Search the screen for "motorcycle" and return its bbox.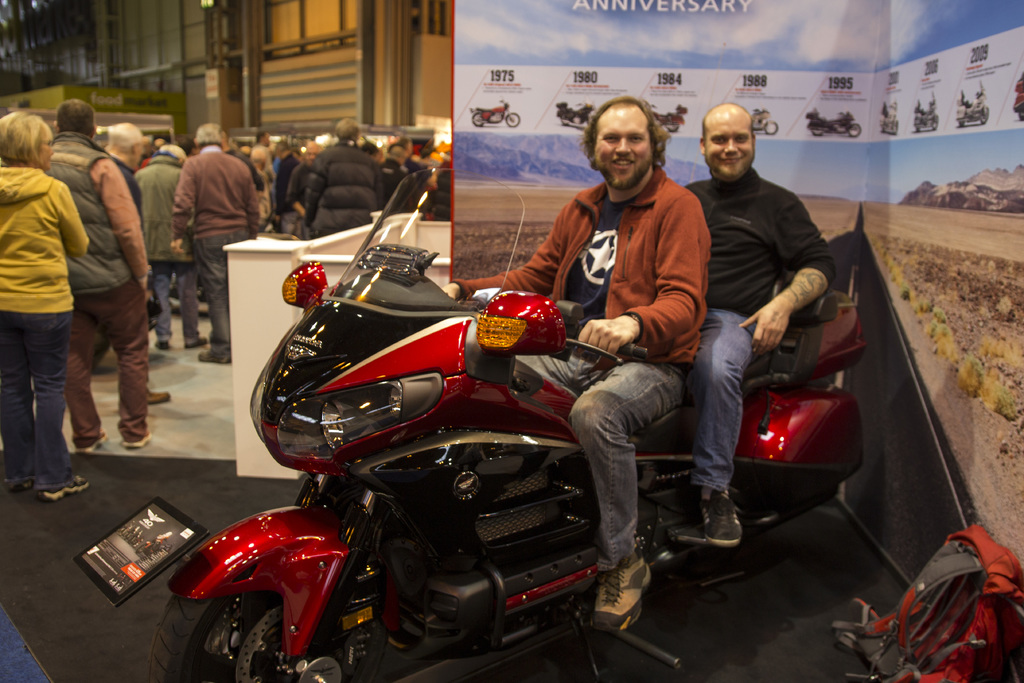
Found: locate(156, 203, 855, 682).
